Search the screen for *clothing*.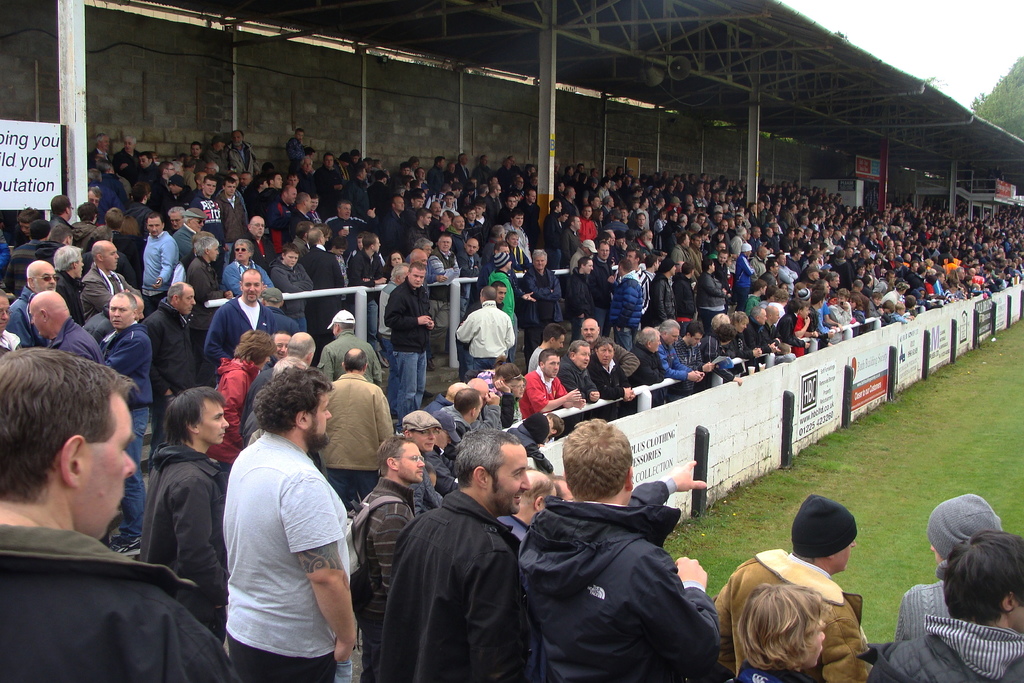
Found at Rect(893, 564, 952, 647).
